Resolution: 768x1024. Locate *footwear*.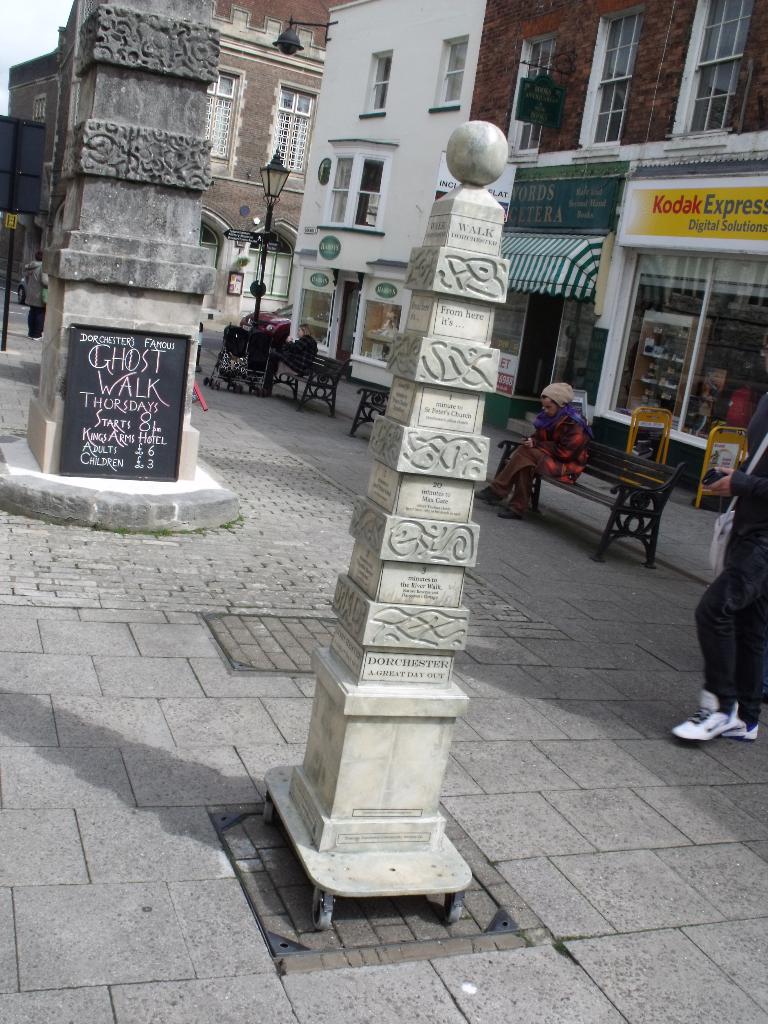
(672, 691, 744, 743).
